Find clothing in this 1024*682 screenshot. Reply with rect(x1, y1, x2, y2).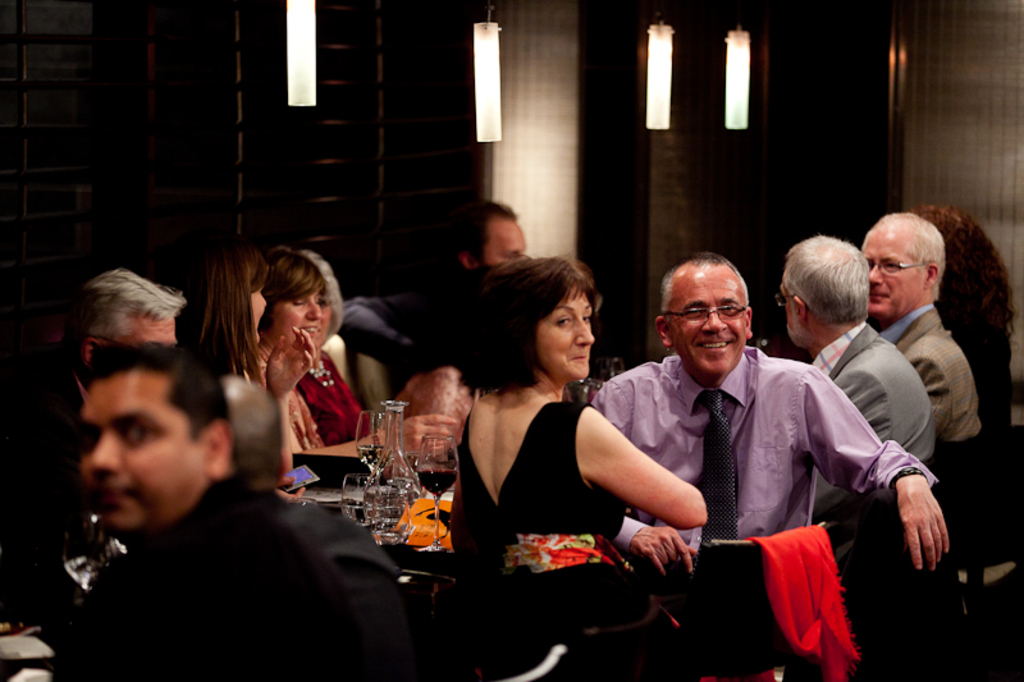
rect(881, 297, 1000, 443).
